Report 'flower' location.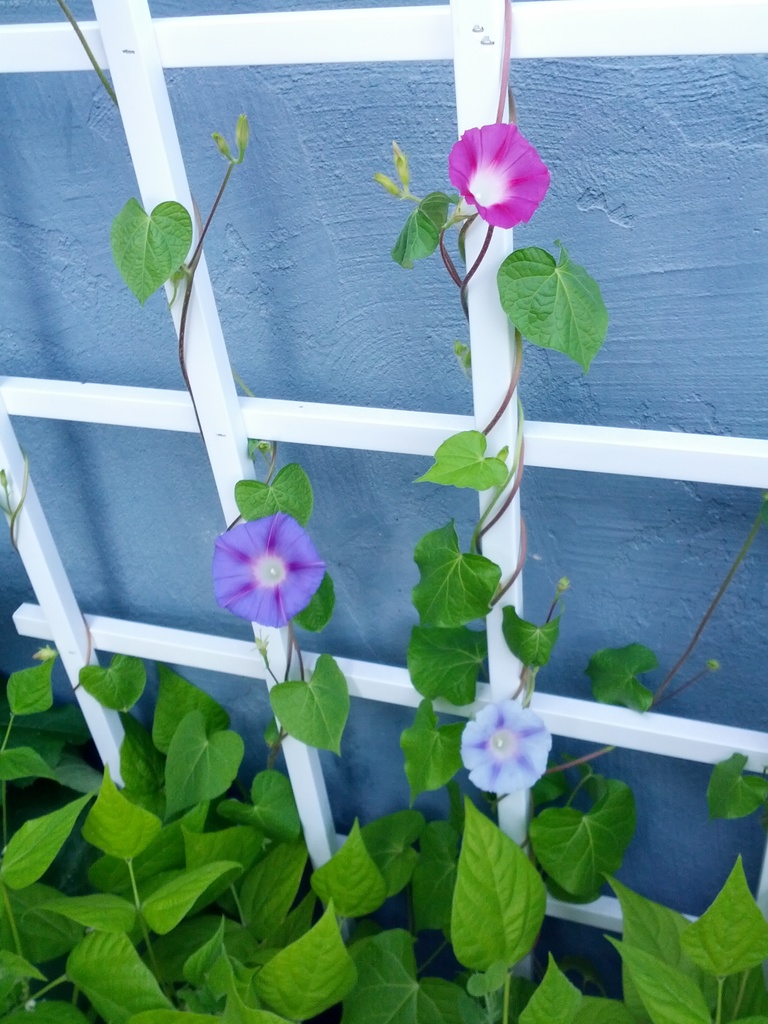
Report: bbox=(443, 120, 555, 232).
